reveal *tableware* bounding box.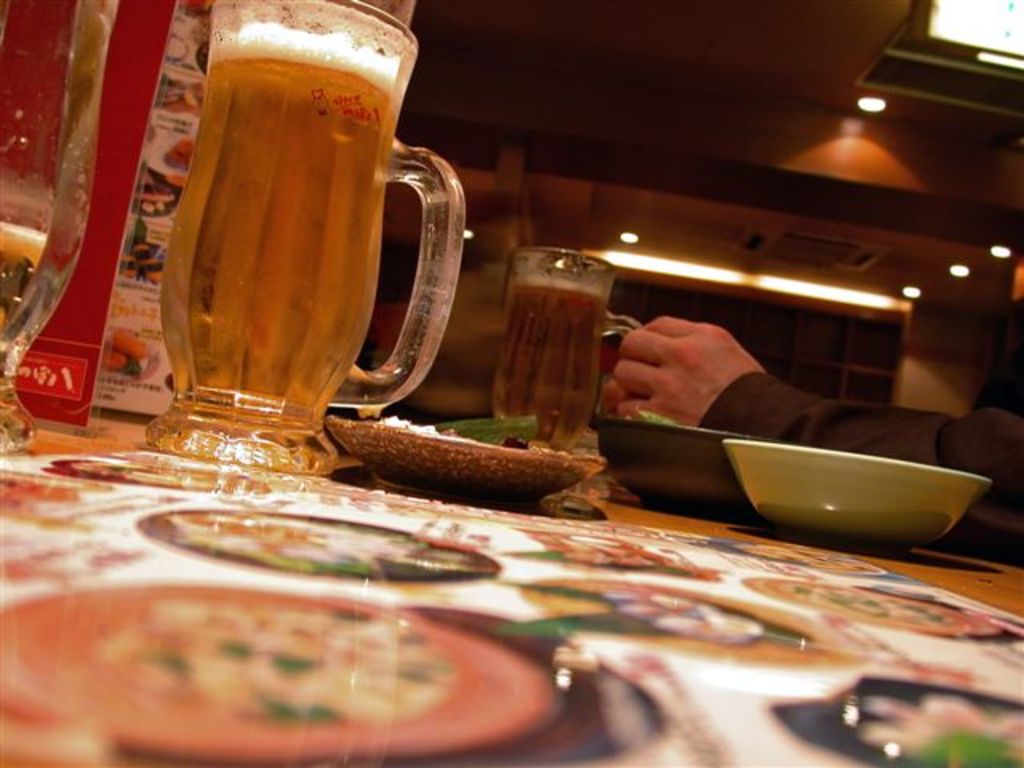
Revealed: region(502, 238, 645, 453).
